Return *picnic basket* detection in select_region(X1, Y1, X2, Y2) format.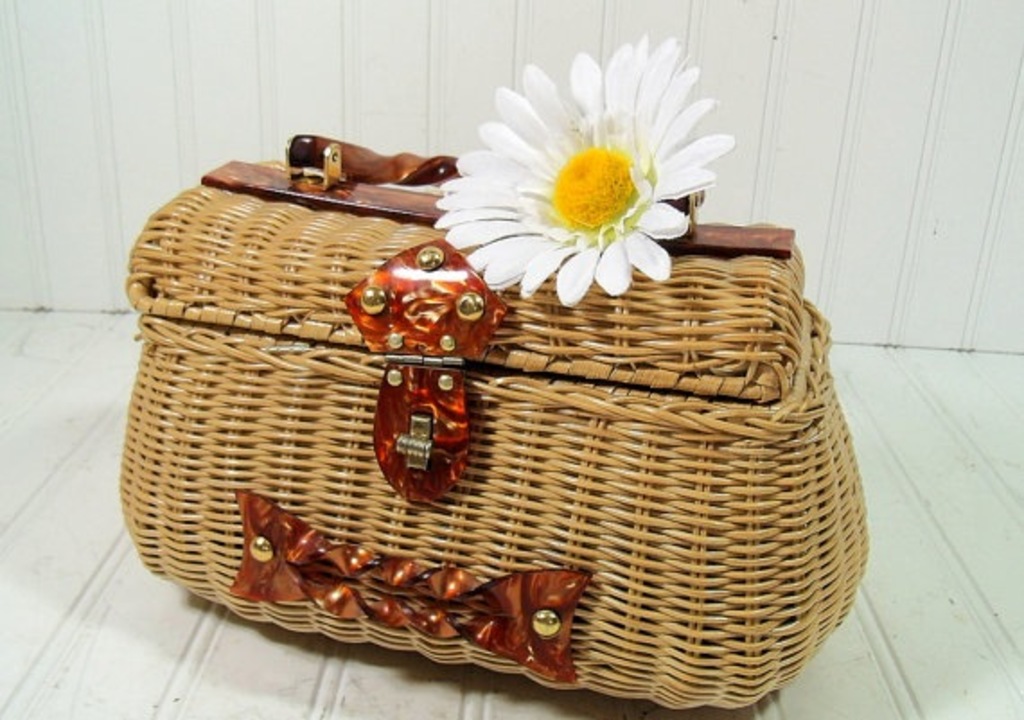
select_region(122, 129, 871, 711).
